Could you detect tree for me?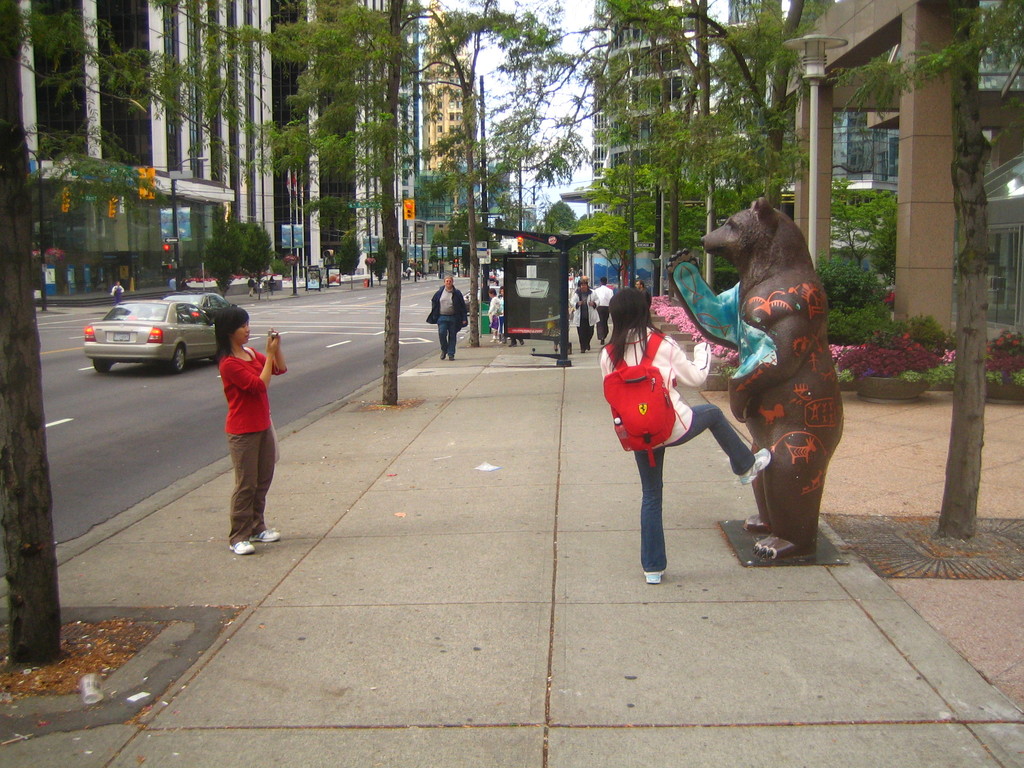
Detection result: (500,0,804,298).
